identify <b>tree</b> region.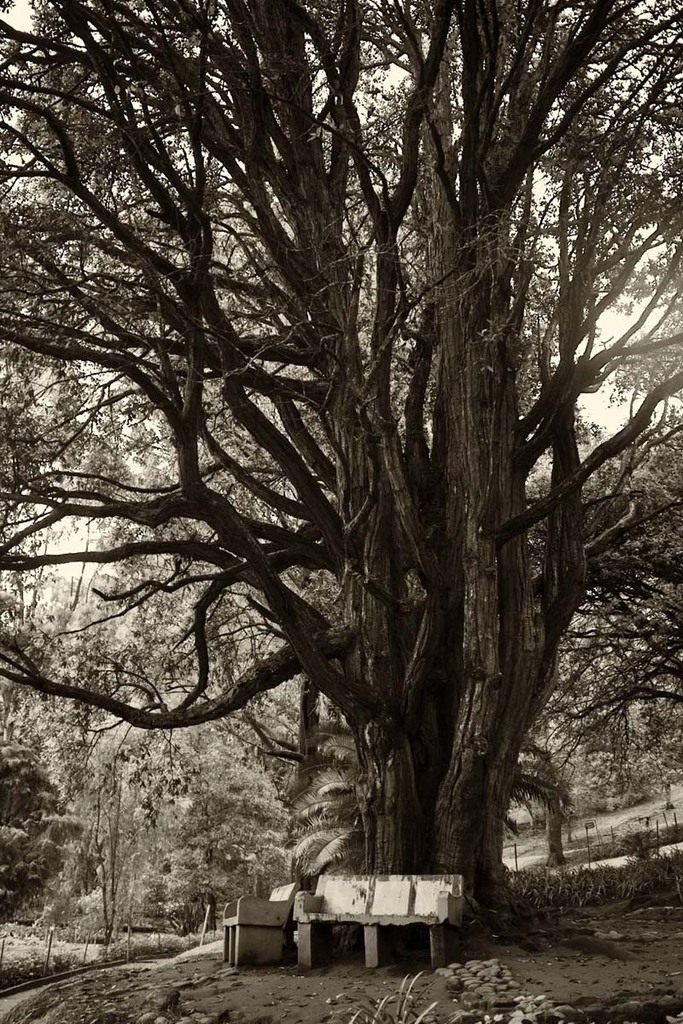
Region: 563,218,682,477.
